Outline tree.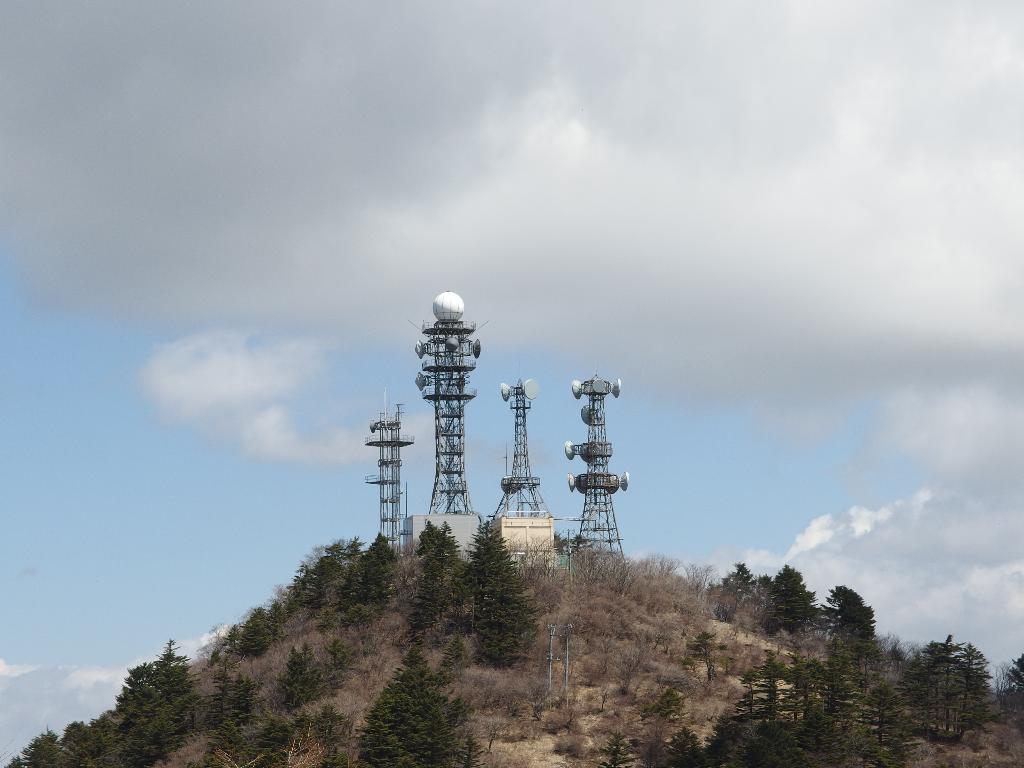
Outline: region(673, 728, 701, 767).
